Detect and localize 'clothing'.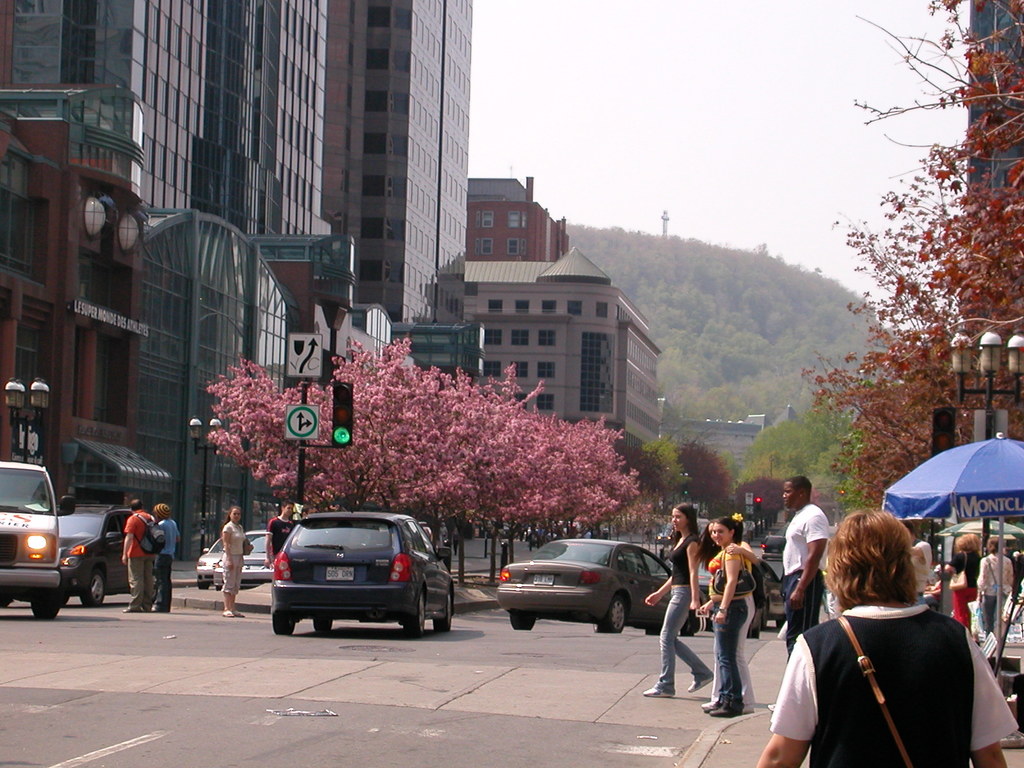
Localized at BBox(968, 541, 1011, 586).
